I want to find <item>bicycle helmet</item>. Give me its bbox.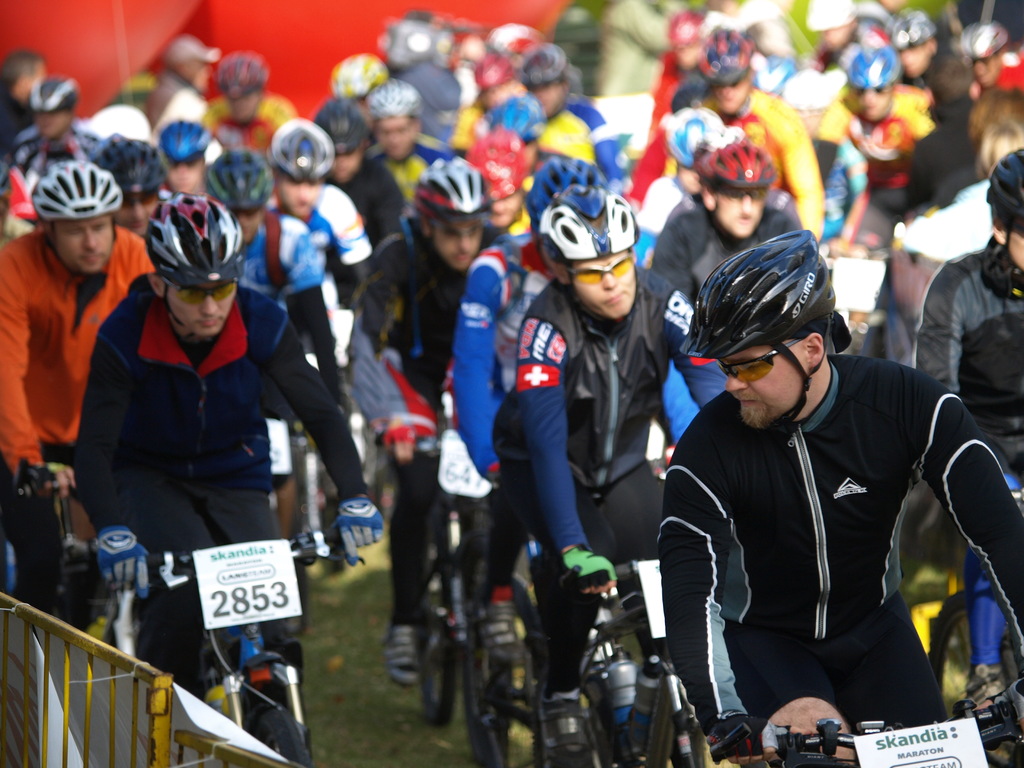
region(29, 157, 118, 209).
